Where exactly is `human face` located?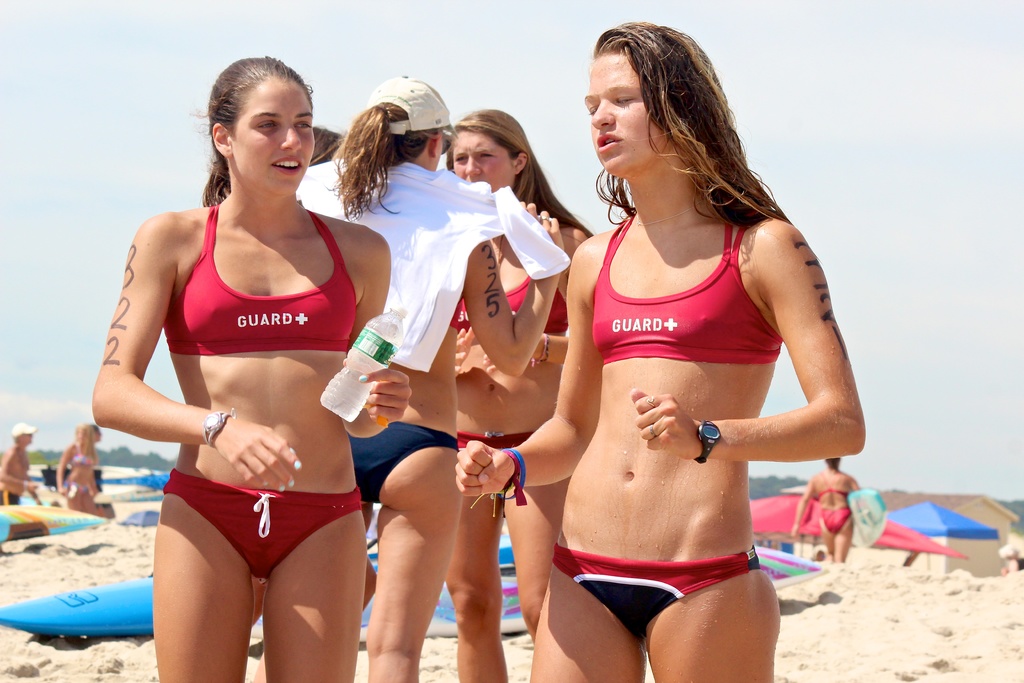
Its bounding box is x1=232, y1=80, x2=317, y2=195.
